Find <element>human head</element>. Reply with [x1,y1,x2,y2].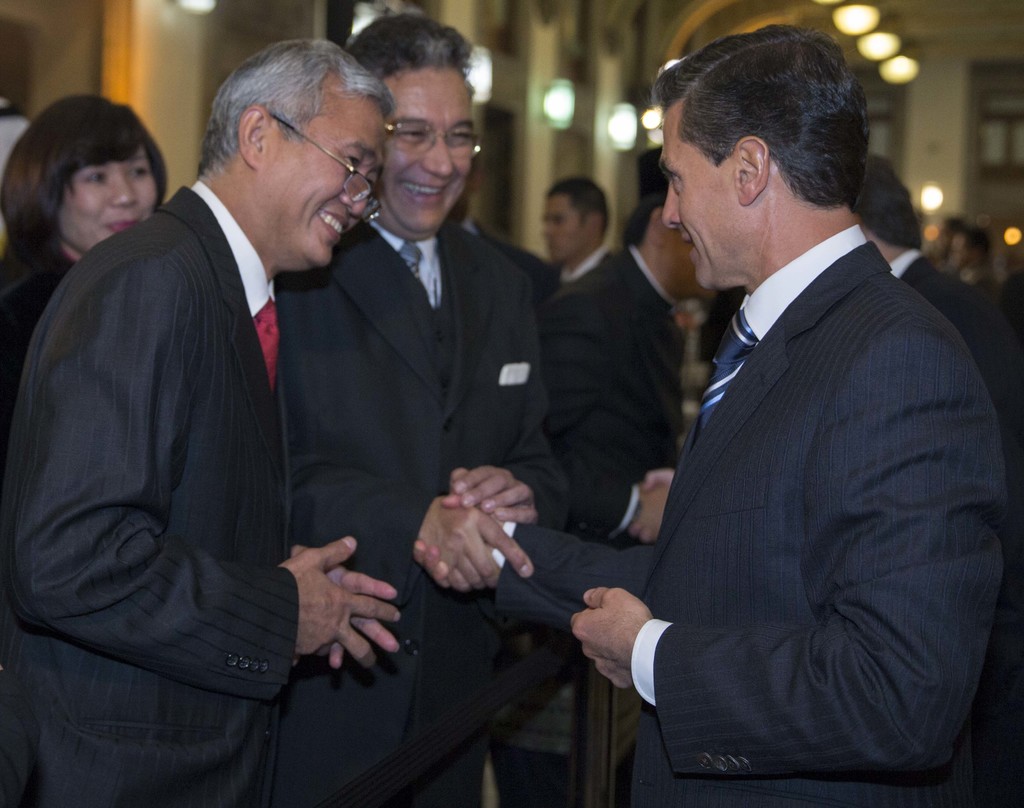
[196,35,399,273].
